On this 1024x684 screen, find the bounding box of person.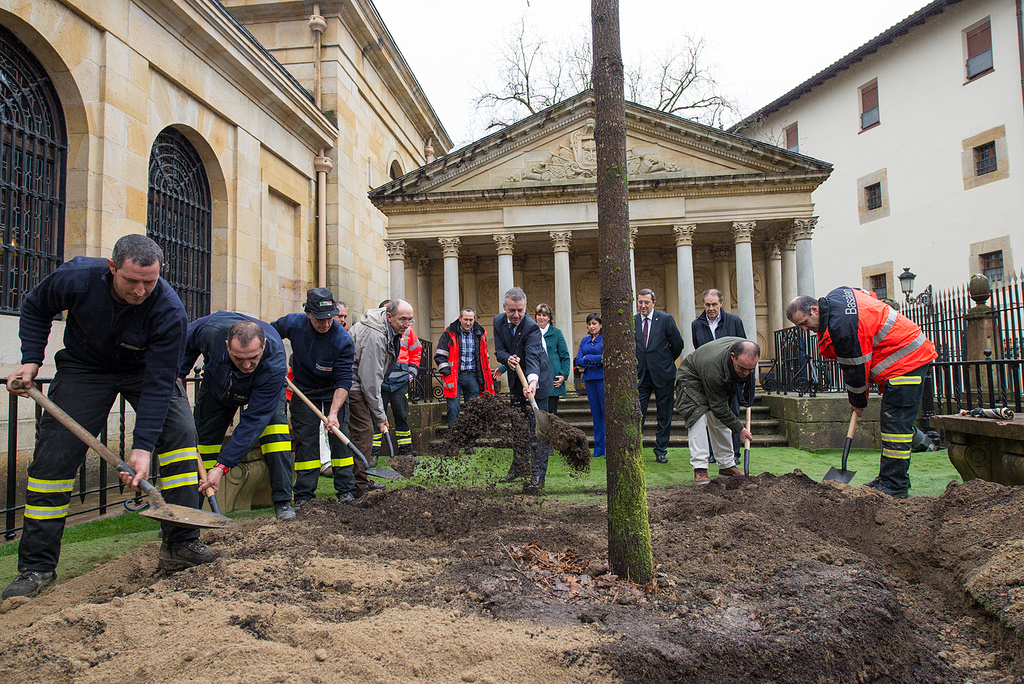
Bounding box: region(630, 289, 684, 464).
